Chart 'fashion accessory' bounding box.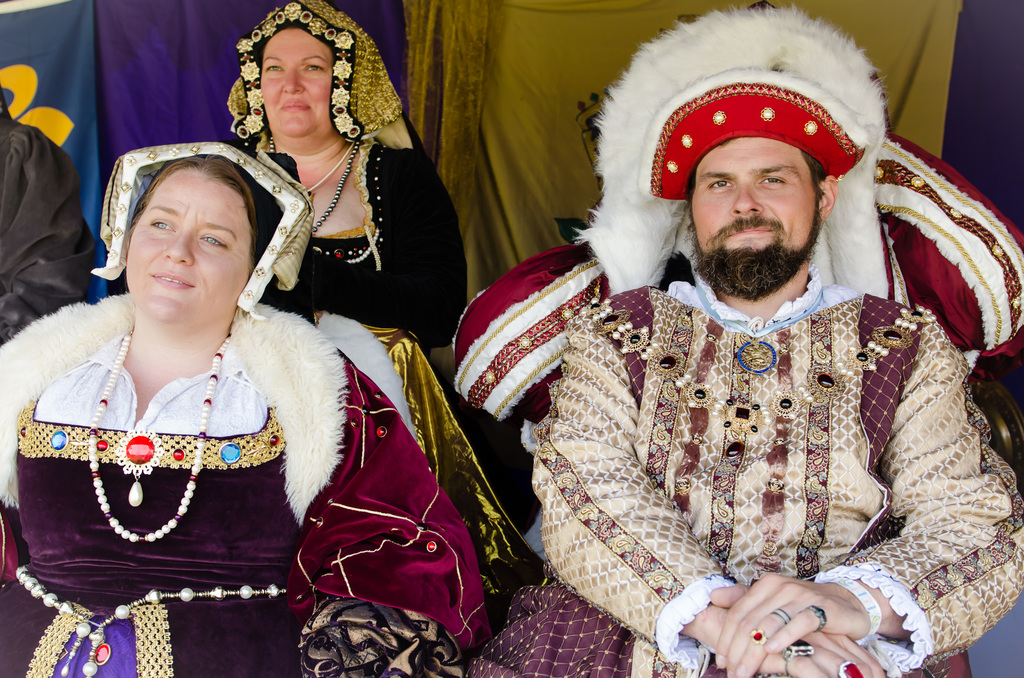
Charted: [312,143,360,233].
